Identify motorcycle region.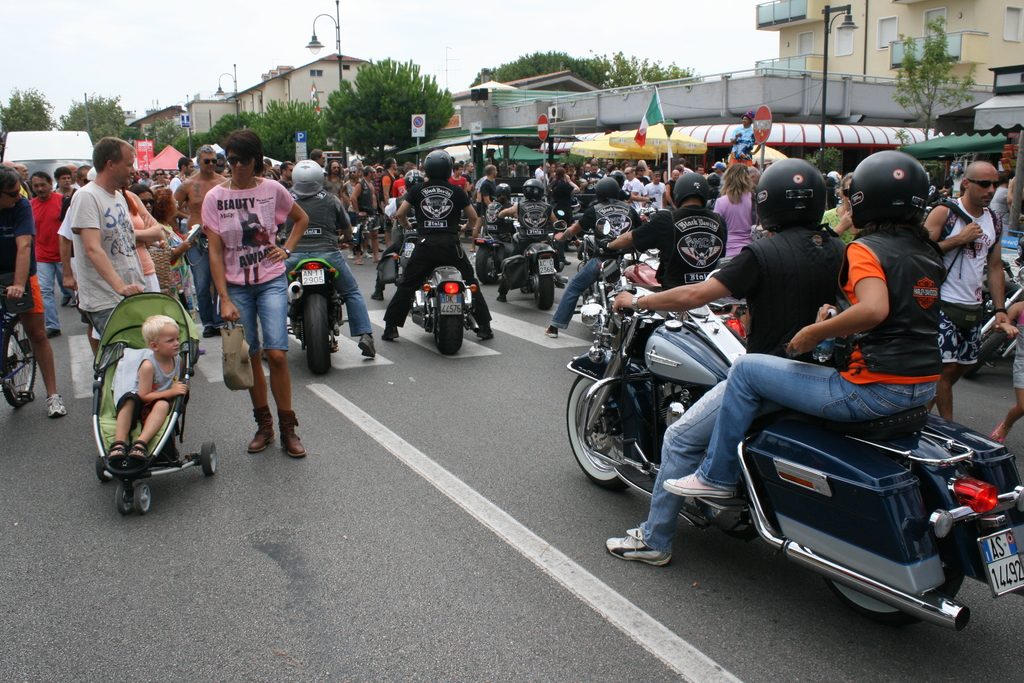
Region: [x1=568, y1=269, x2=1018, y2=624].
